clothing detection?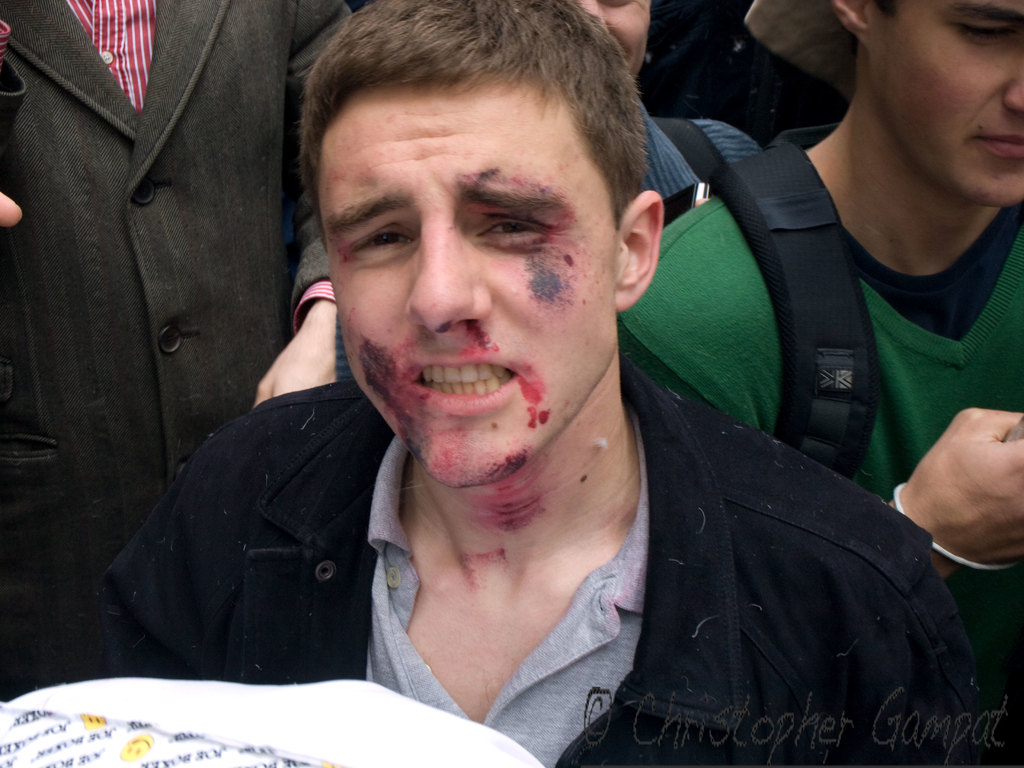
detection(0, 0, 350, 705)
